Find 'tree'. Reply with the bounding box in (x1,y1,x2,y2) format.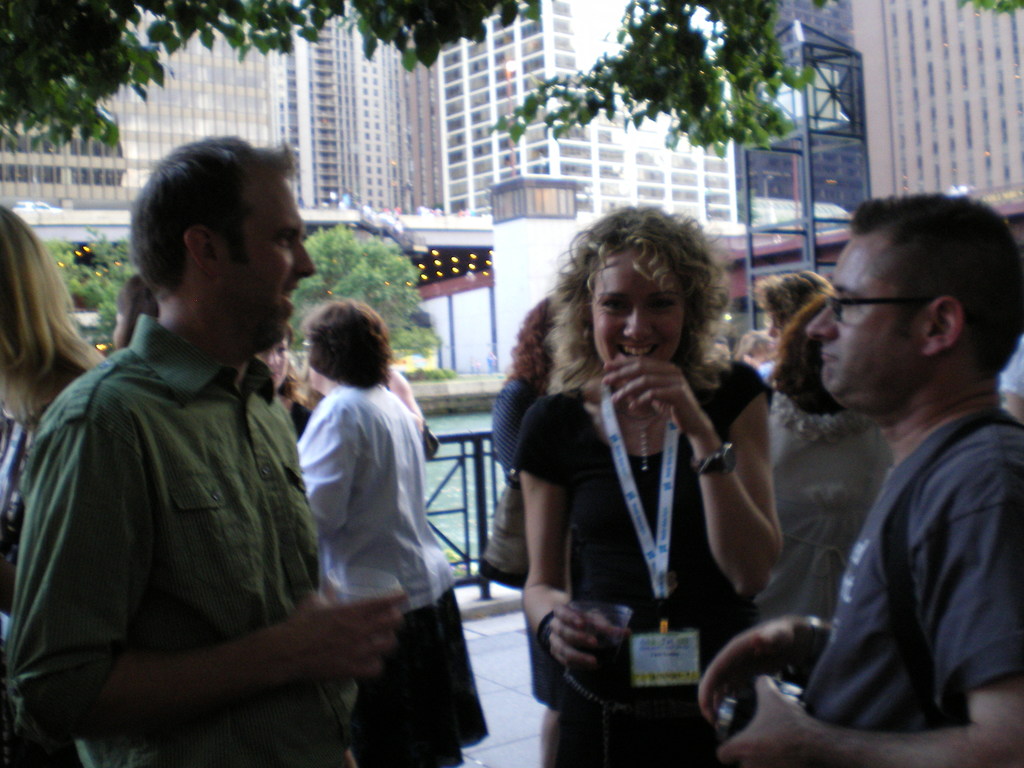
(0,0,1023,147).
